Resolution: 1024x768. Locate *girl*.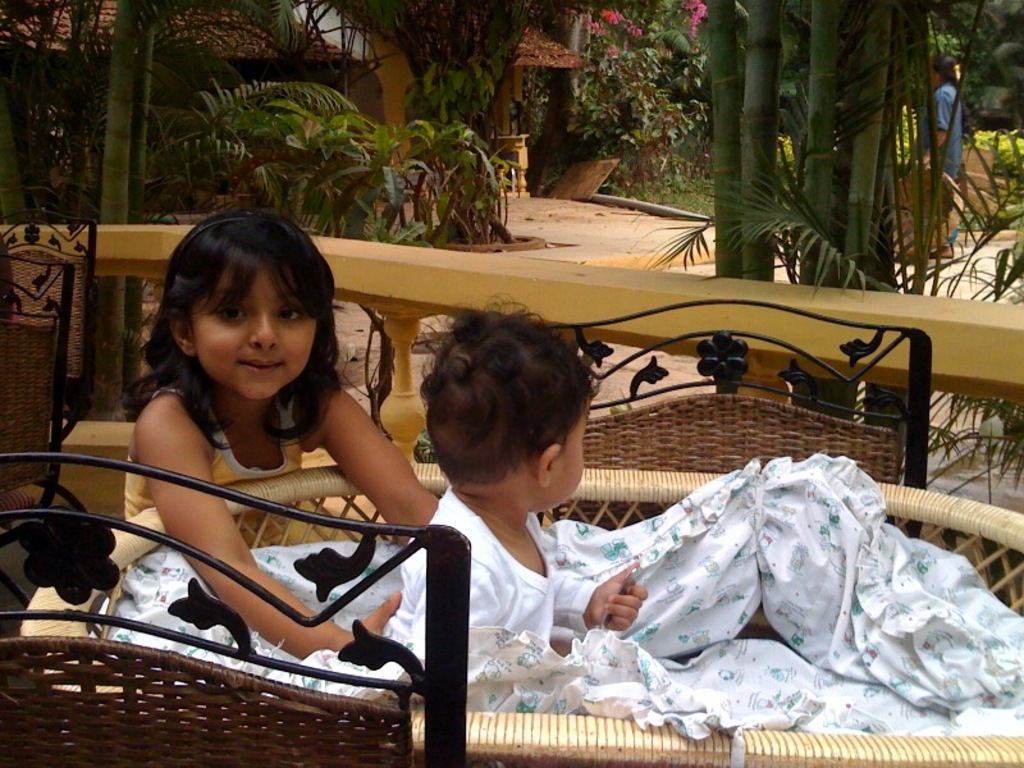
<box>122,211,435,659</box>.
